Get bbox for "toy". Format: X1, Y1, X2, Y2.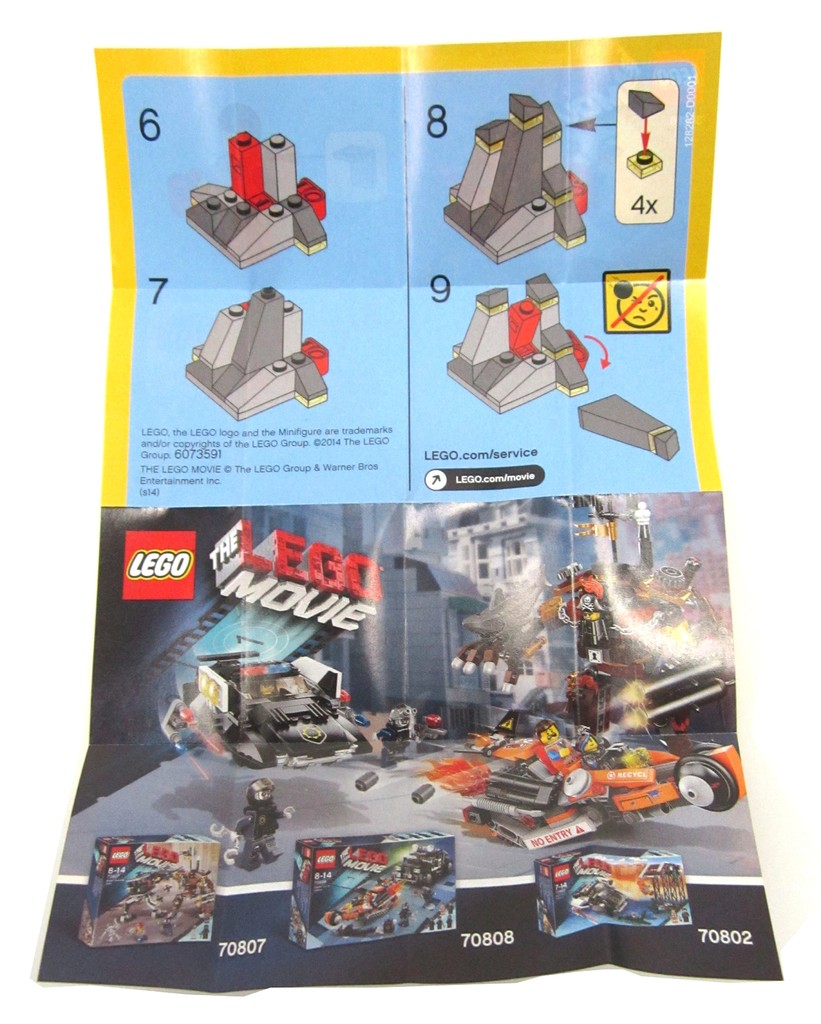
382, 918, 398, 935.
